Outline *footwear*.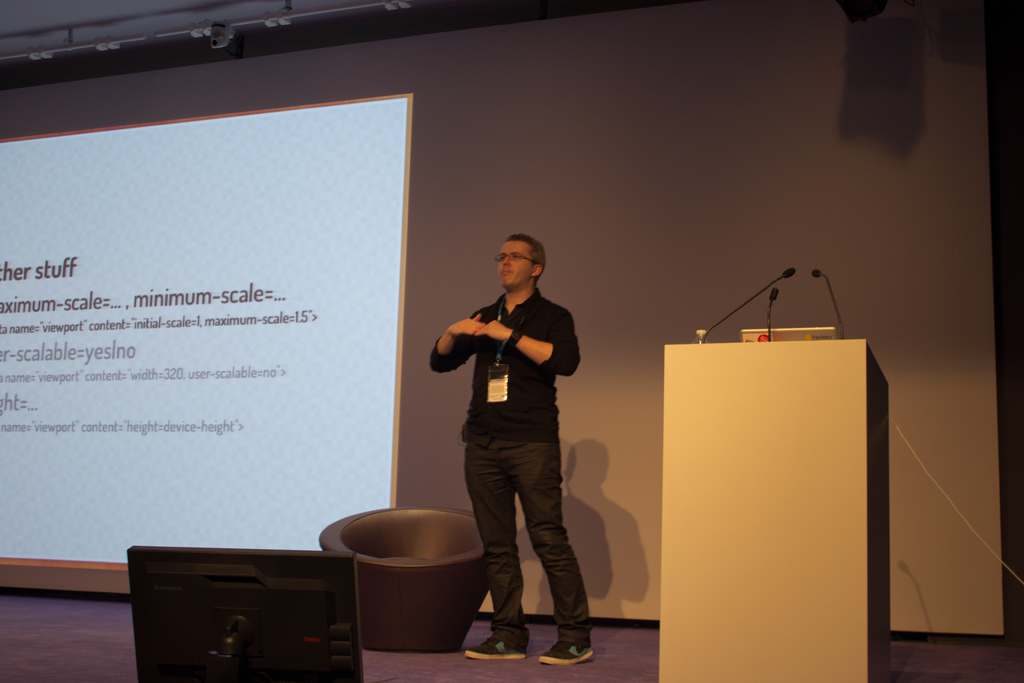
Outline: detection(534, 638, 598, 669).
